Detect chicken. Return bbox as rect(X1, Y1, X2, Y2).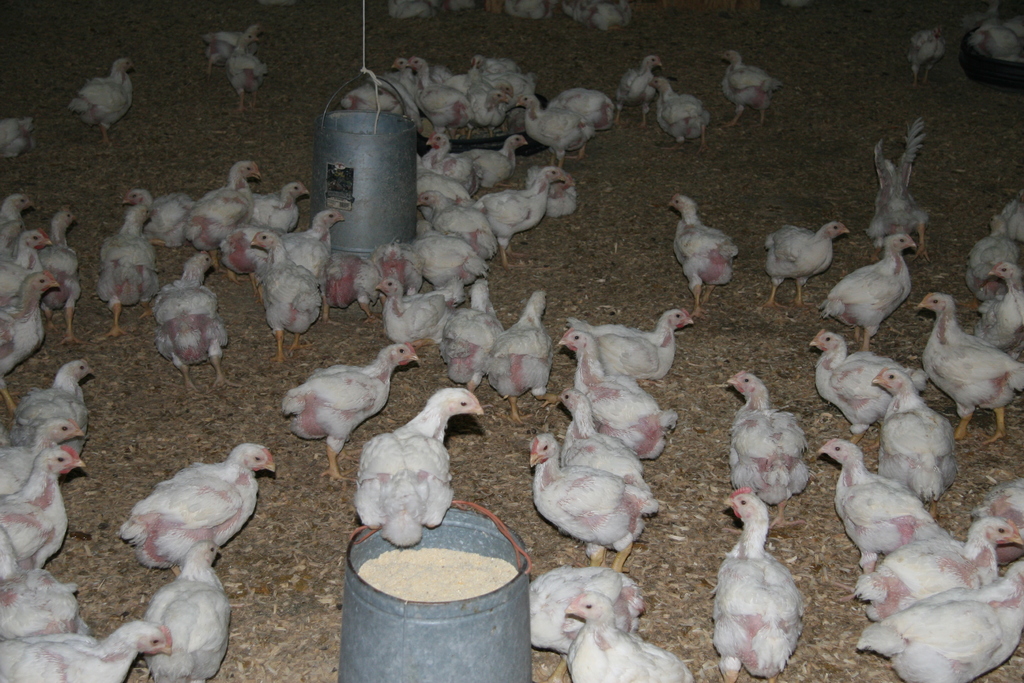
rect(723, 54, 779, 125).
